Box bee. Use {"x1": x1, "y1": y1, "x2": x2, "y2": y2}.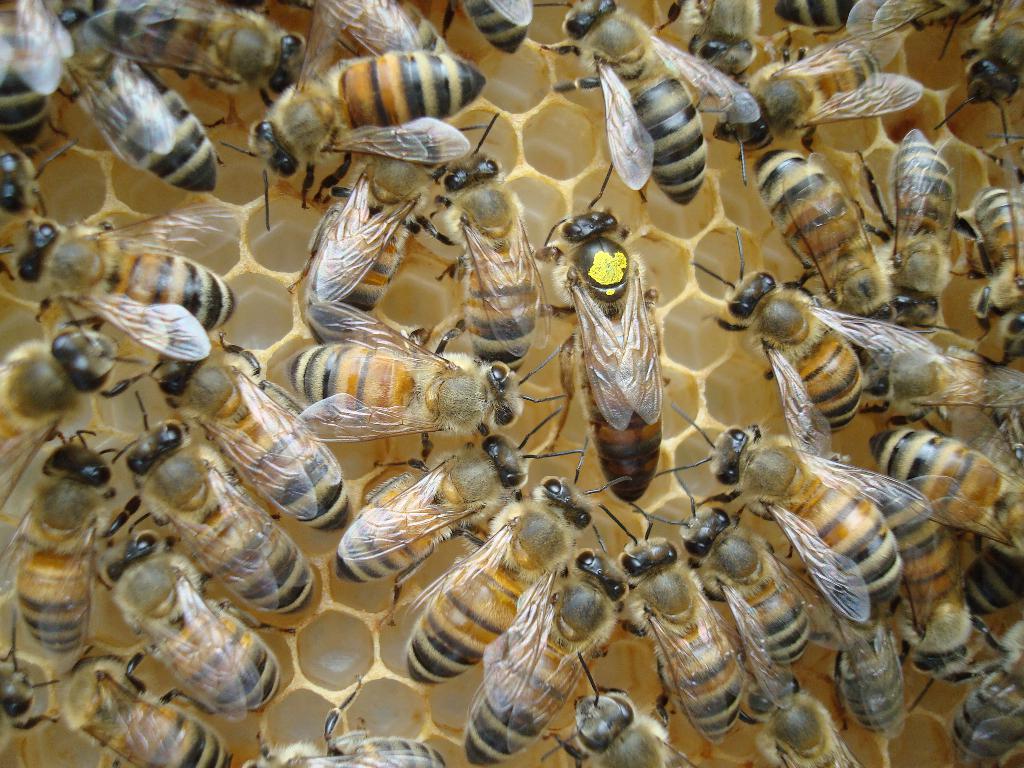
{"x1": 668, "y1": 199, "x2": 953, "y2": 457}.
